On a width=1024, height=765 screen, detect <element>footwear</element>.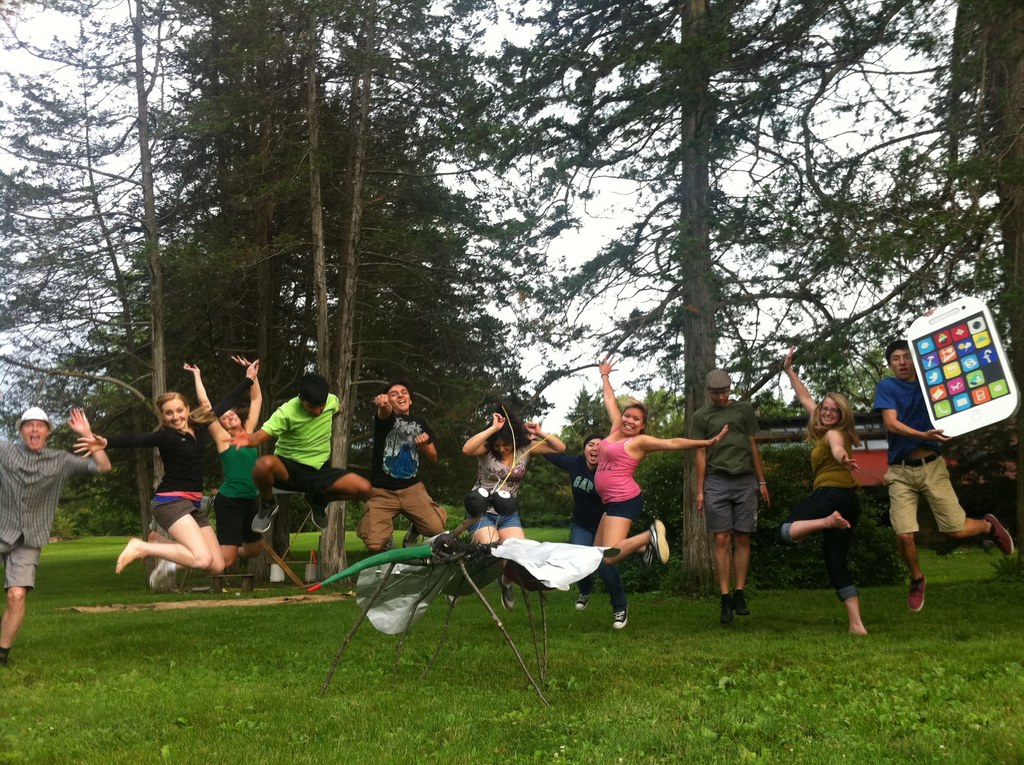
<bbox>643, 545, 668, 572</bbox>.
